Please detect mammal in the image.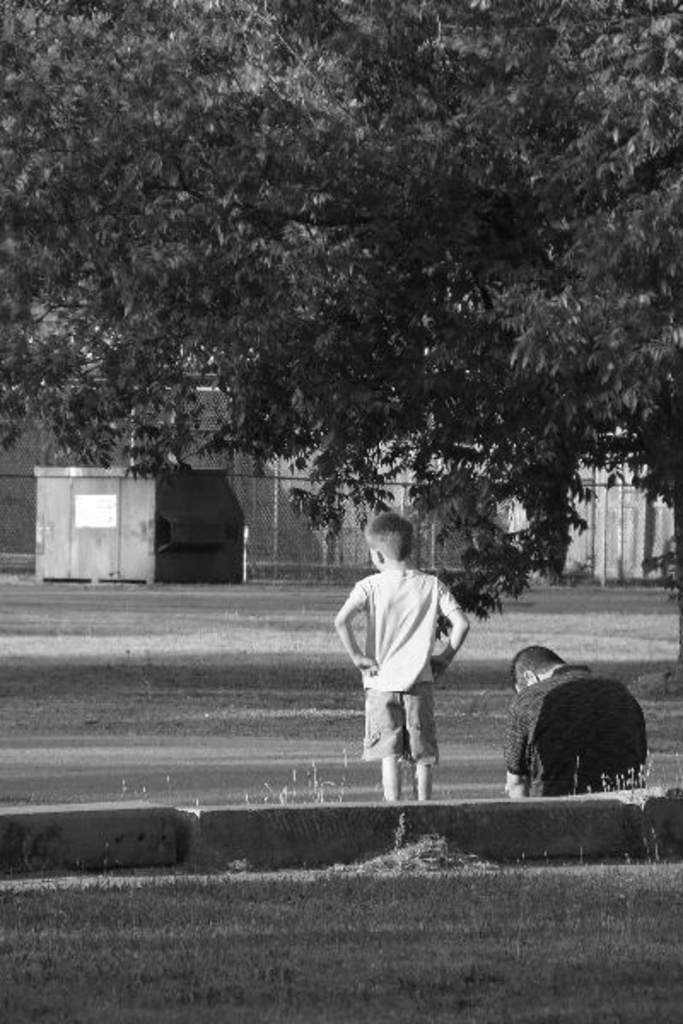
region(505, 640, 645, 800).
